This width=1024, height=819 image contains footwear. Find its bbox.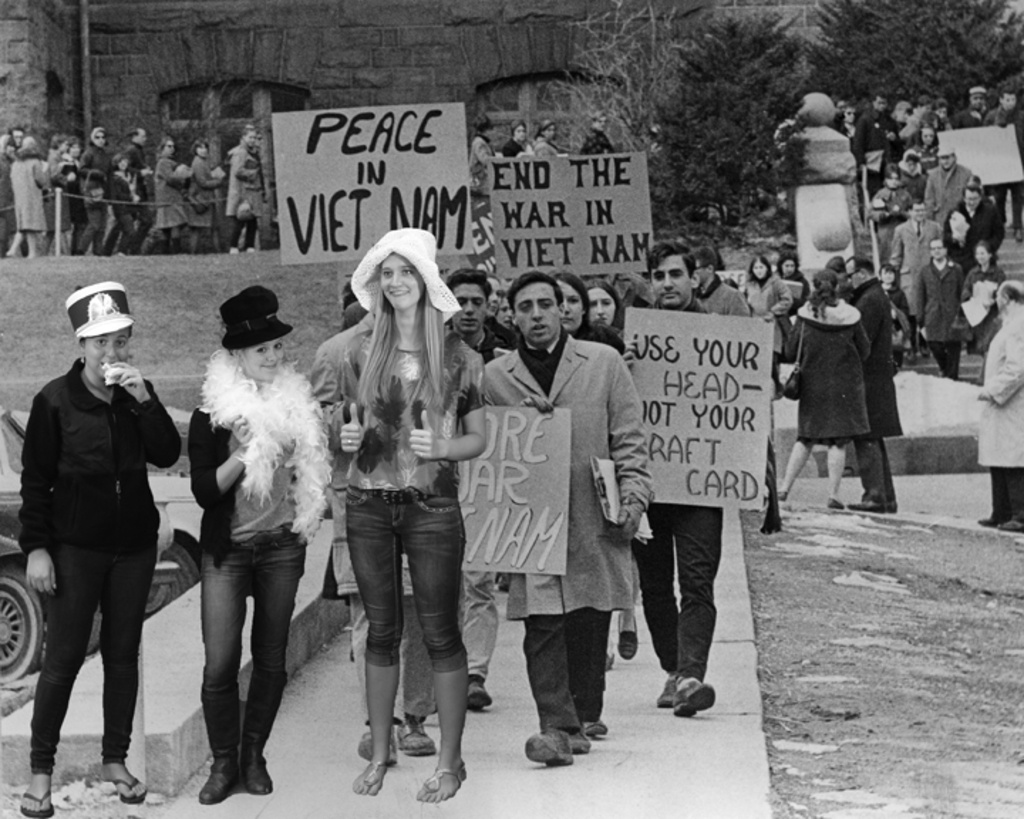
region(671, 681, 714, 725).
